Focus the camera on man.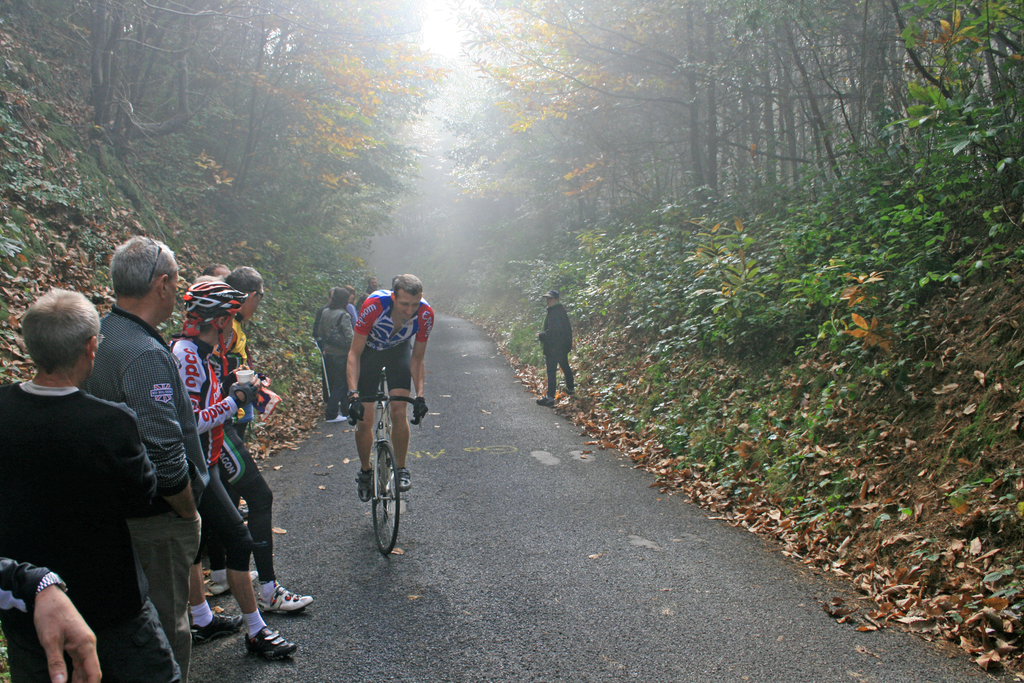
Focus region: rect(83, 235, 212, 682).
